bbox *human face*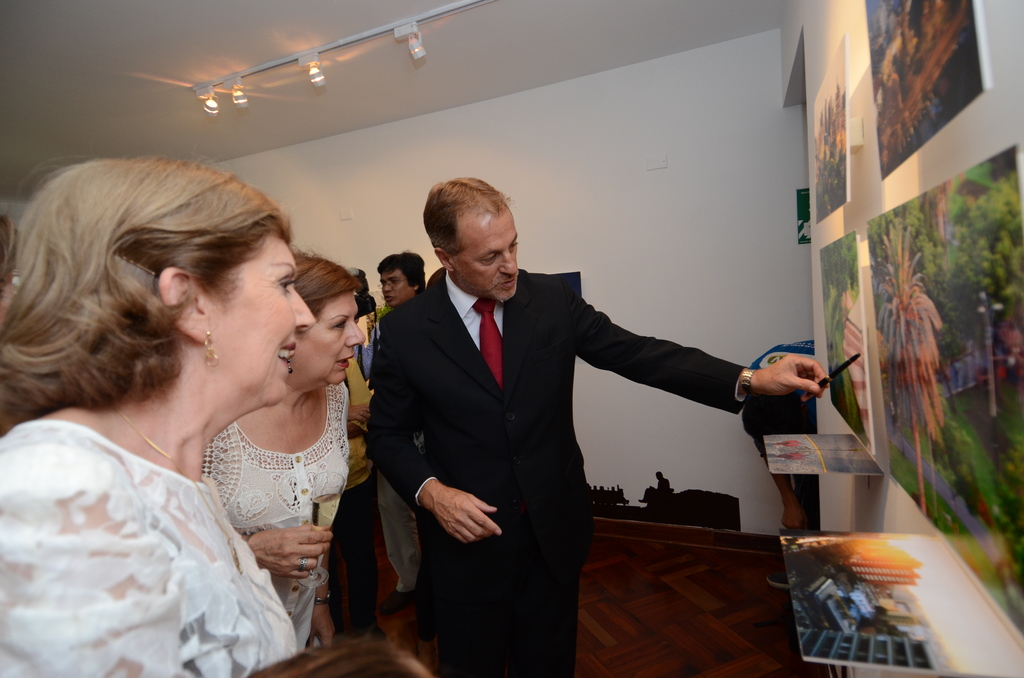
x1=377 y1=268 x2=412 y2=310
